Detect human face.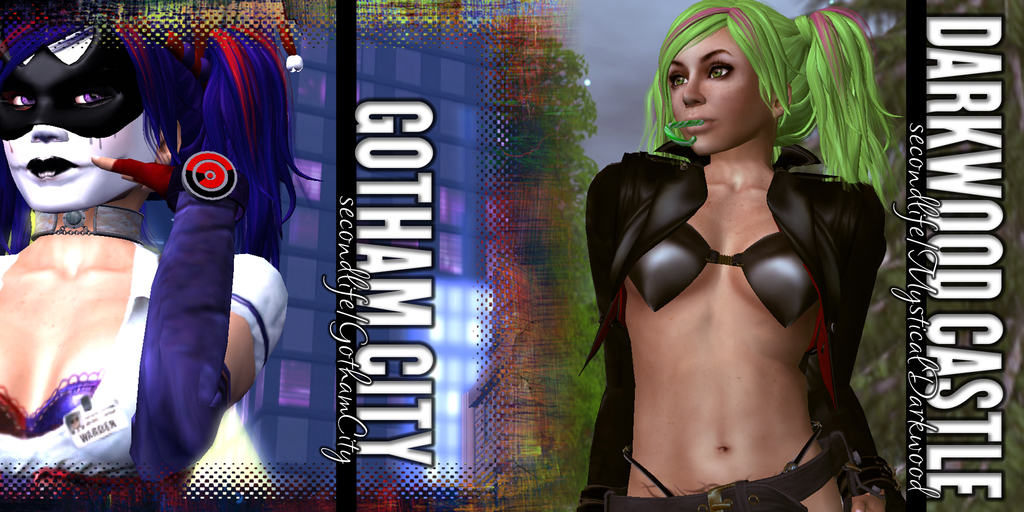
Detected at box=[667, 29, 769, 156].
